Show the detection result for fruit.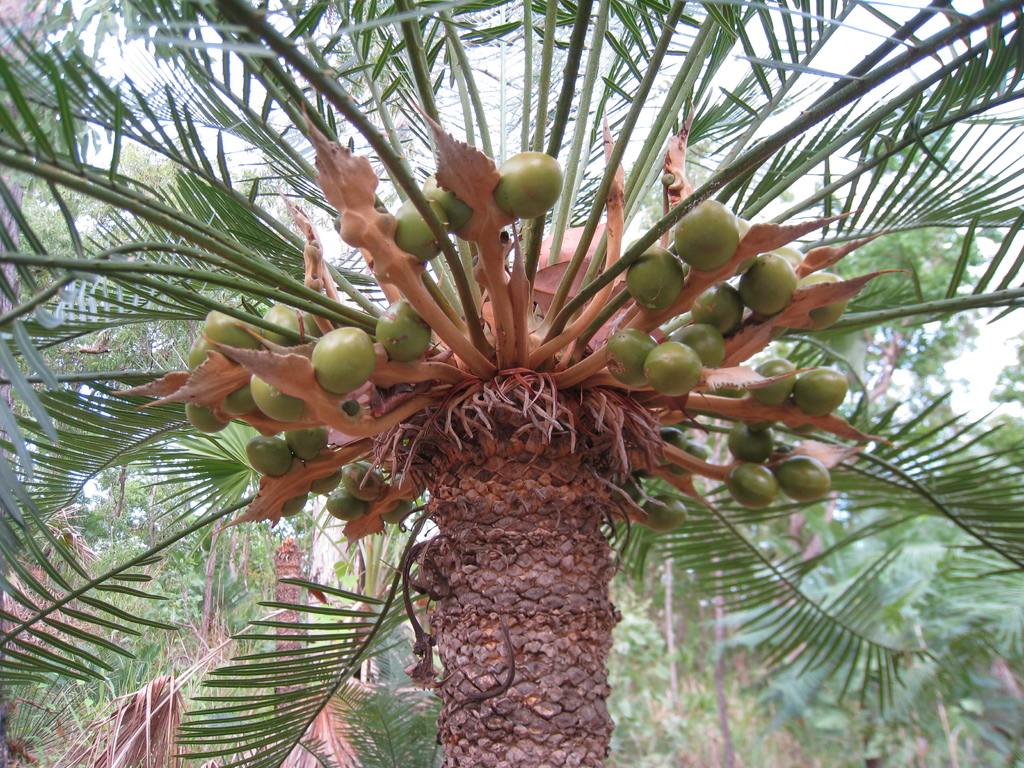
l=489, t=155, r=571, b=227.
